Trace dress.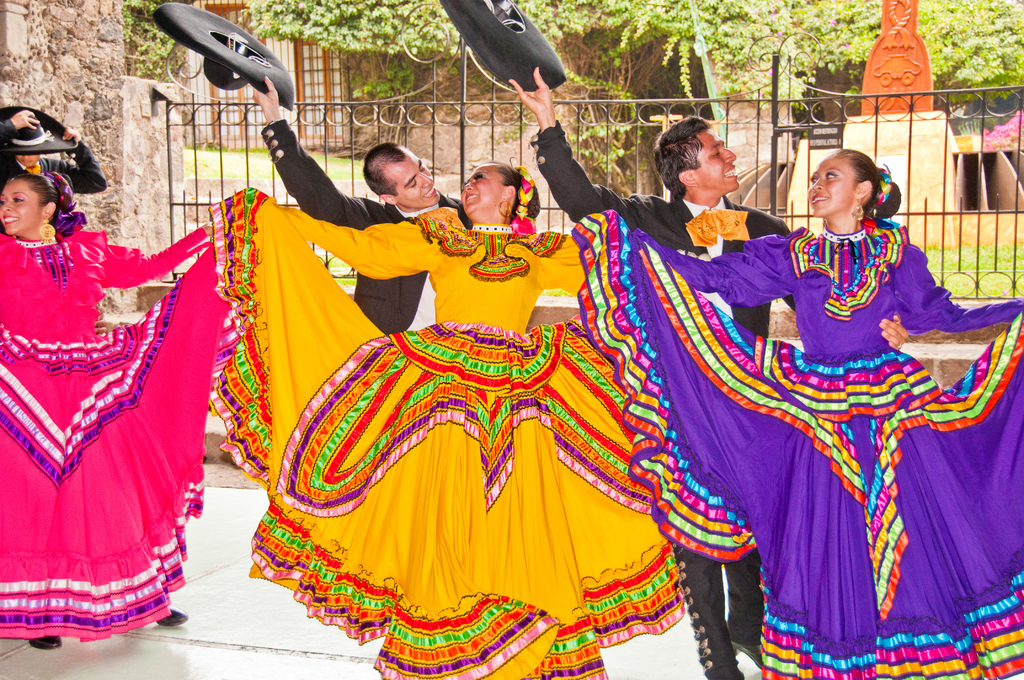
Traced to <bbox>210, 184, 685, 679</bbox>.
